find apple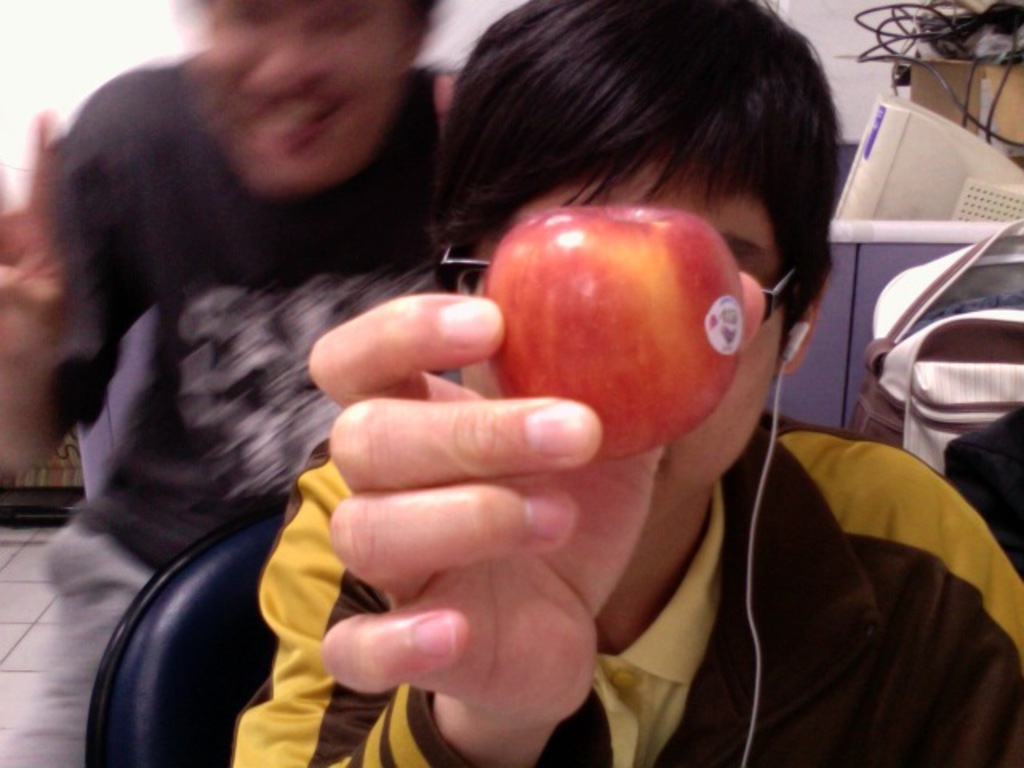
locate(458, 179, 773, 453)
